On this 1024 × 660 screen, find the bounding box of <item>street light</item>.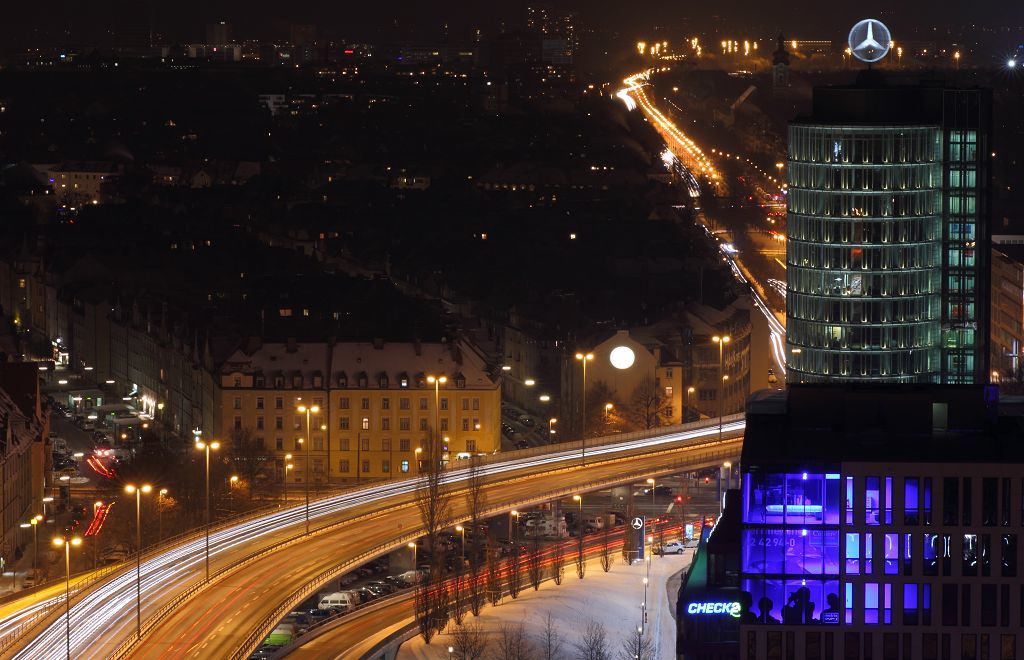
Bounding box: [427, 373, 447, 474].
